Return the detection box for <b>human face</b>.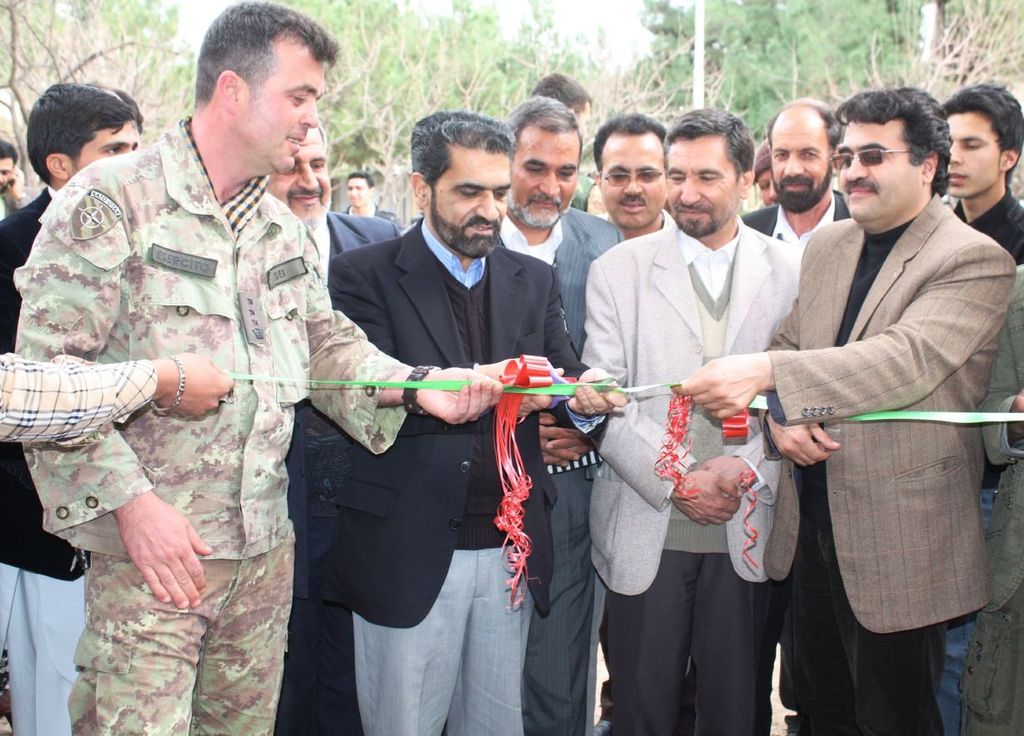
346,176,371,209.
